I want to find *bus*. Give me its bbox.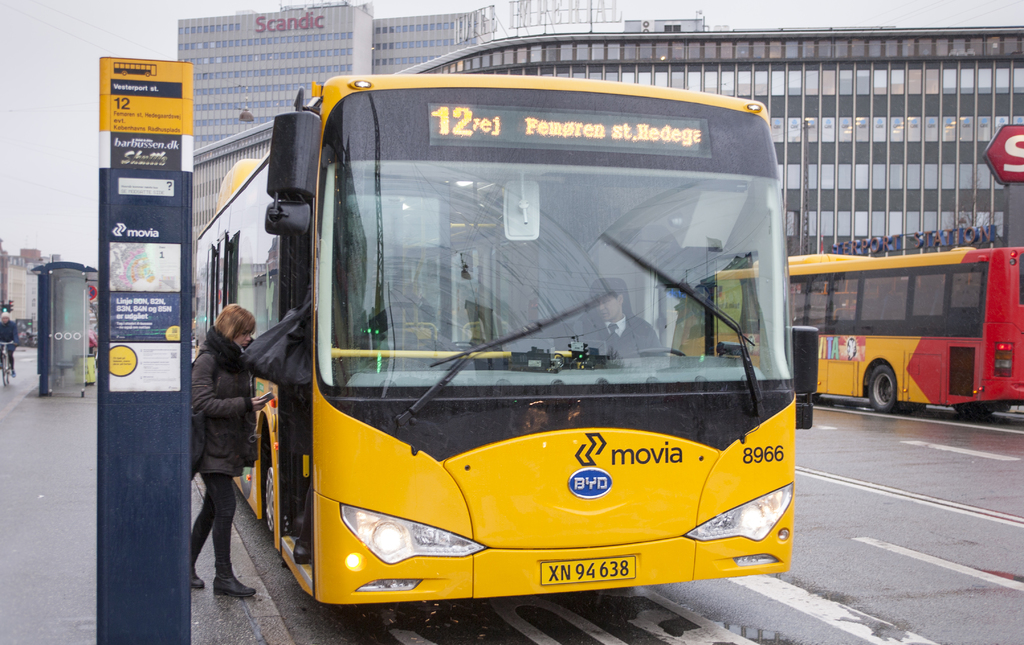
BBox(672, 251, 1023, 412).
